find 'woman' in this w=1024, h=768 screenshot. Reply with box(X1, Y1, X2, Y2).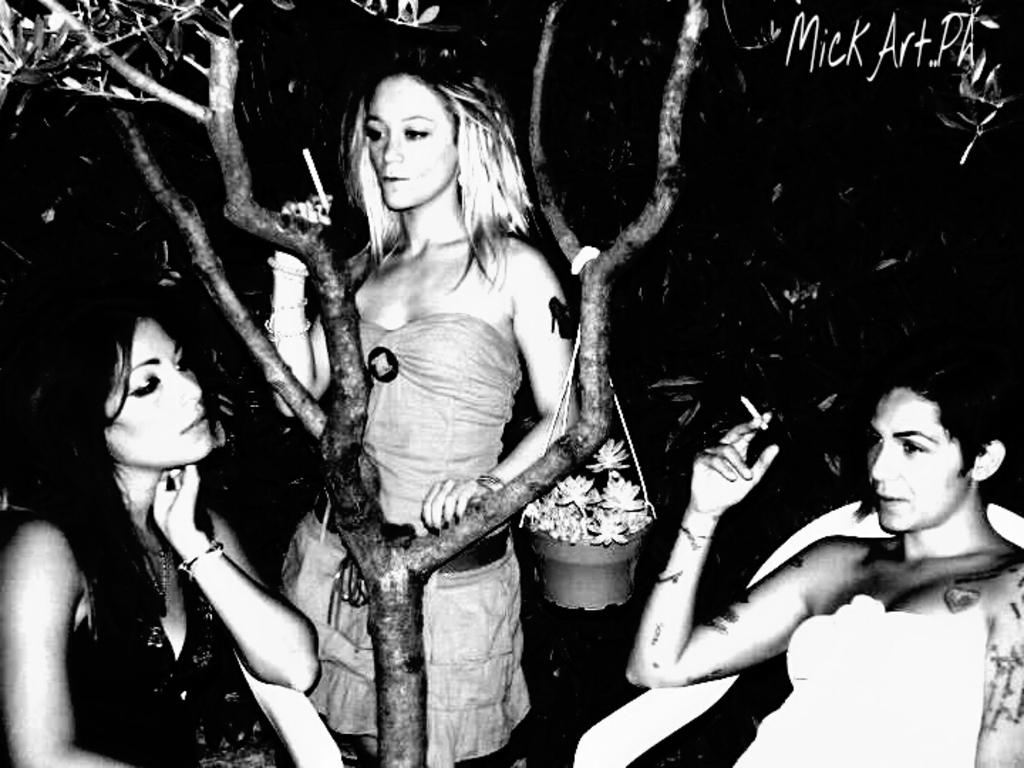
box(607, 357, 1023, 767).
